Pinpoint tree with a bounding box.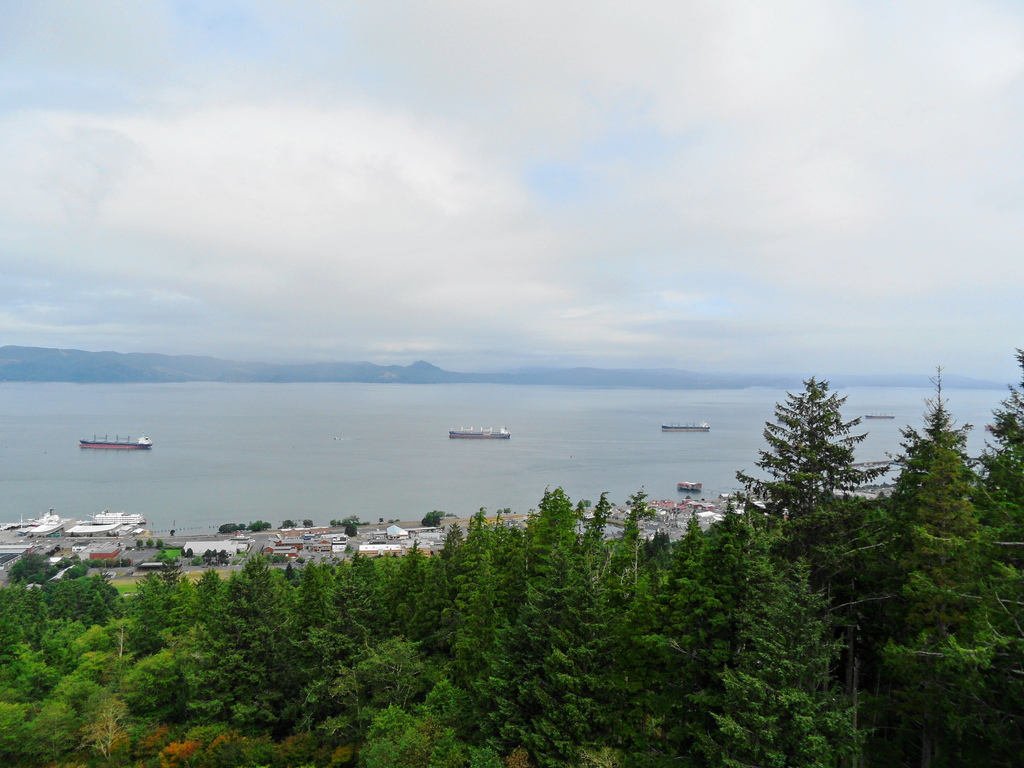
(698,555,870,764).
